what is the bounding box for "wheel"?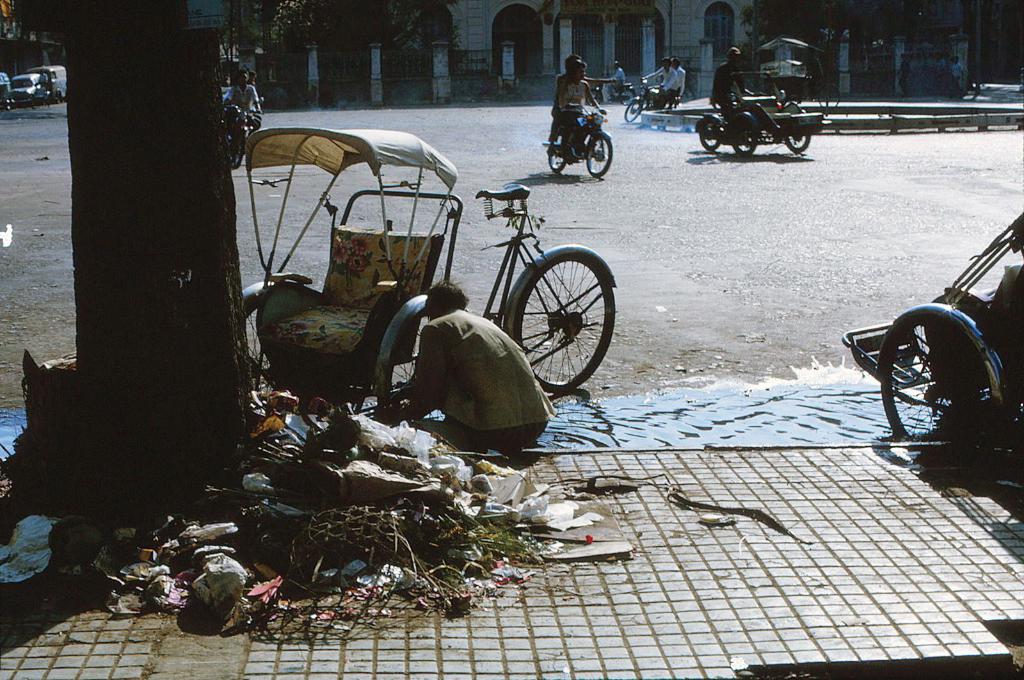
<bbox>623, 101, 641, 122</bbox>.
